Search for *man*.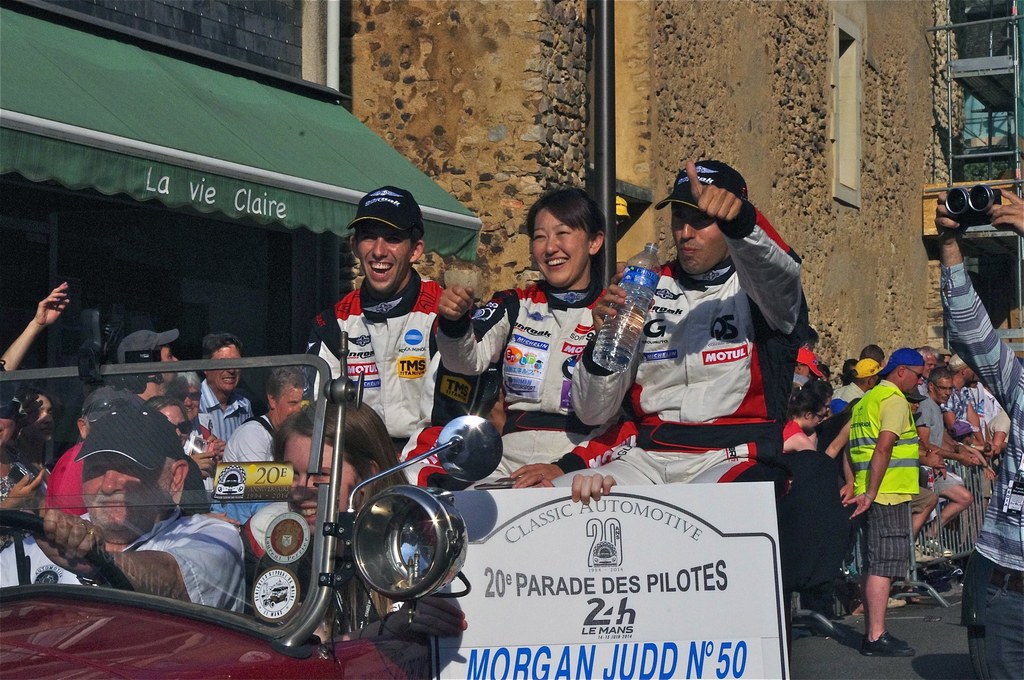
Found at 932, 188, 1023, 679.
